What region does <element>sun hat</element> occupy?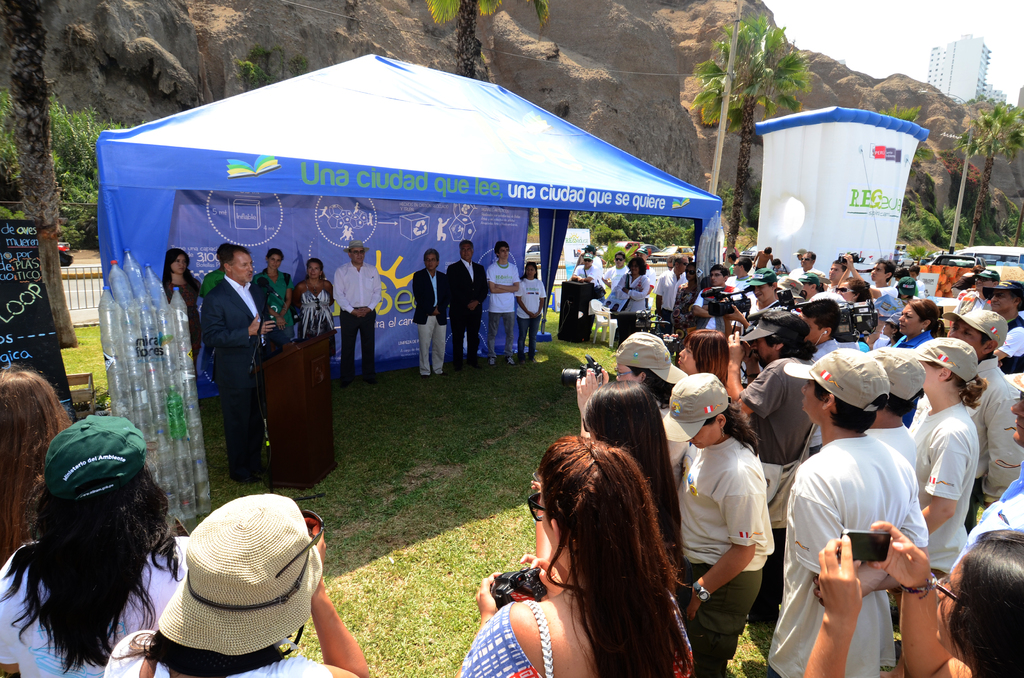
(894, 273, 923, 297).
